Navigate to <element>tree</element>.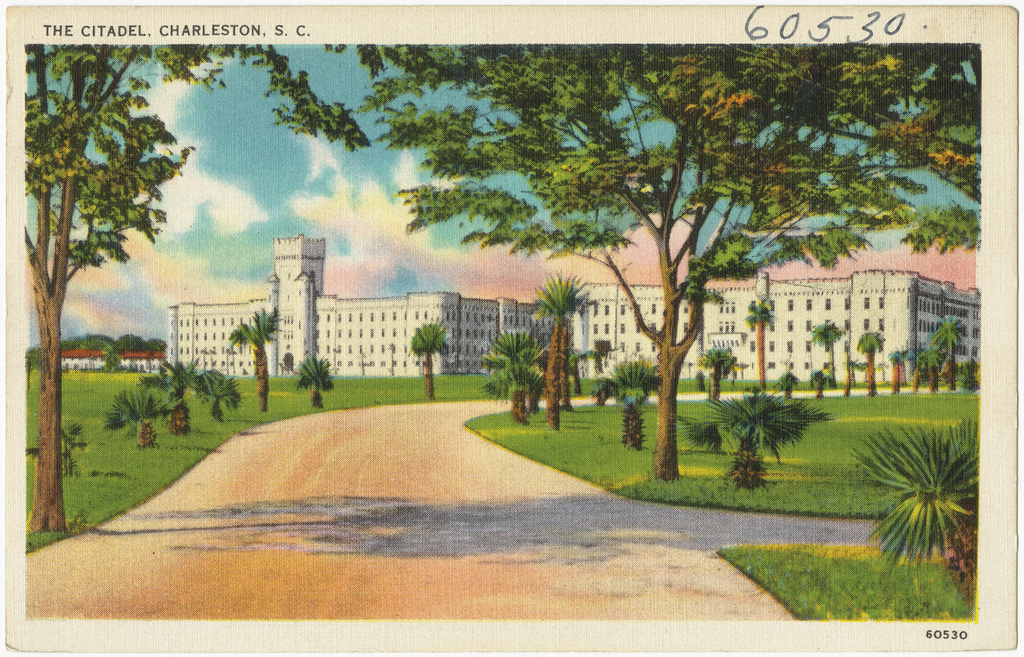
Navigation target: pyautogui.locateOnScreen(741, 303, 773, 392).
